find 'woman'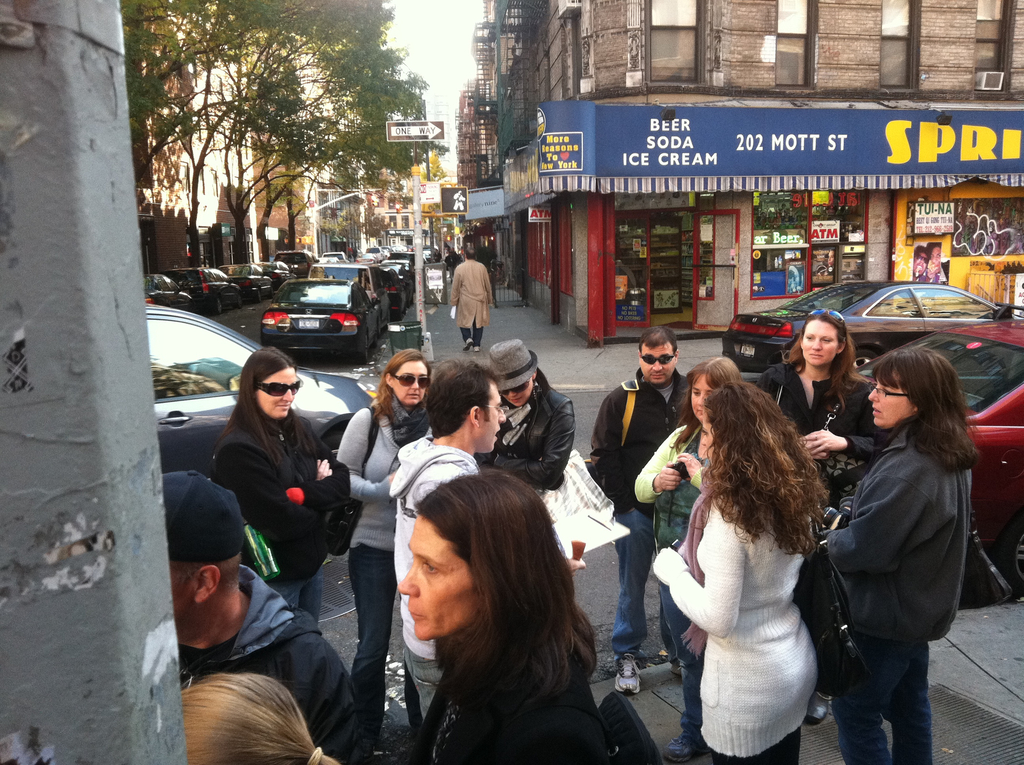
[x1=392, y1=464, x2=623, y2=764]
